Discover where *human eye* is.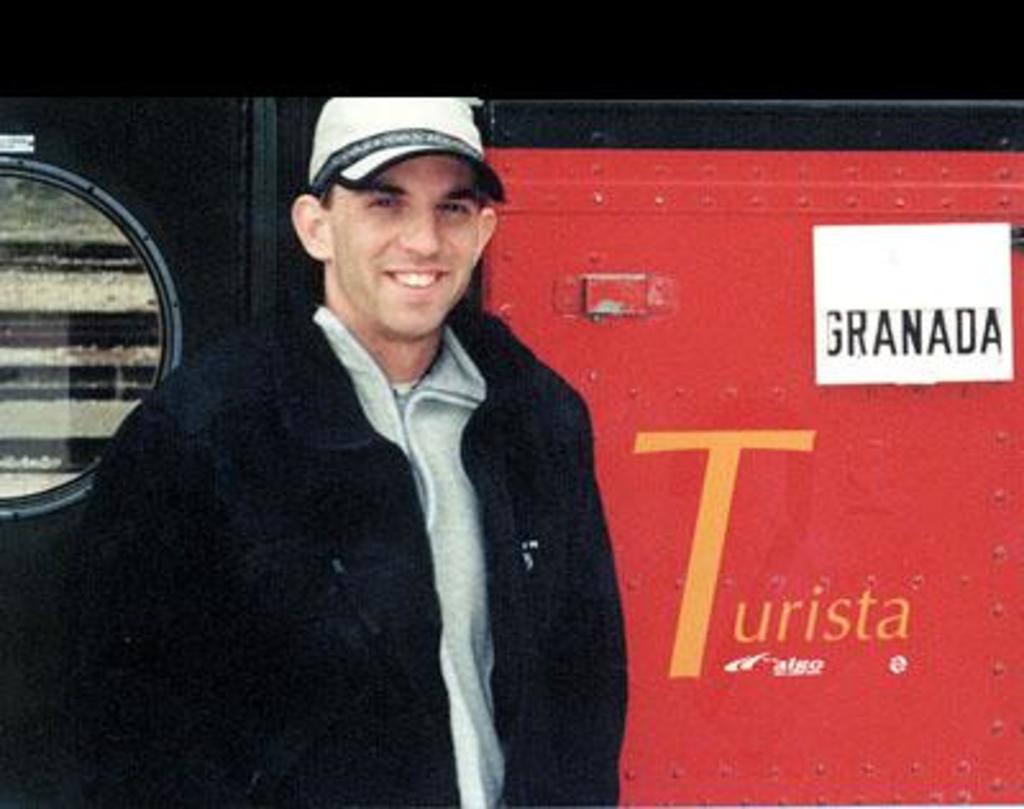
Discovered at [x1=371, y1=197, x2=399, y2=205].
